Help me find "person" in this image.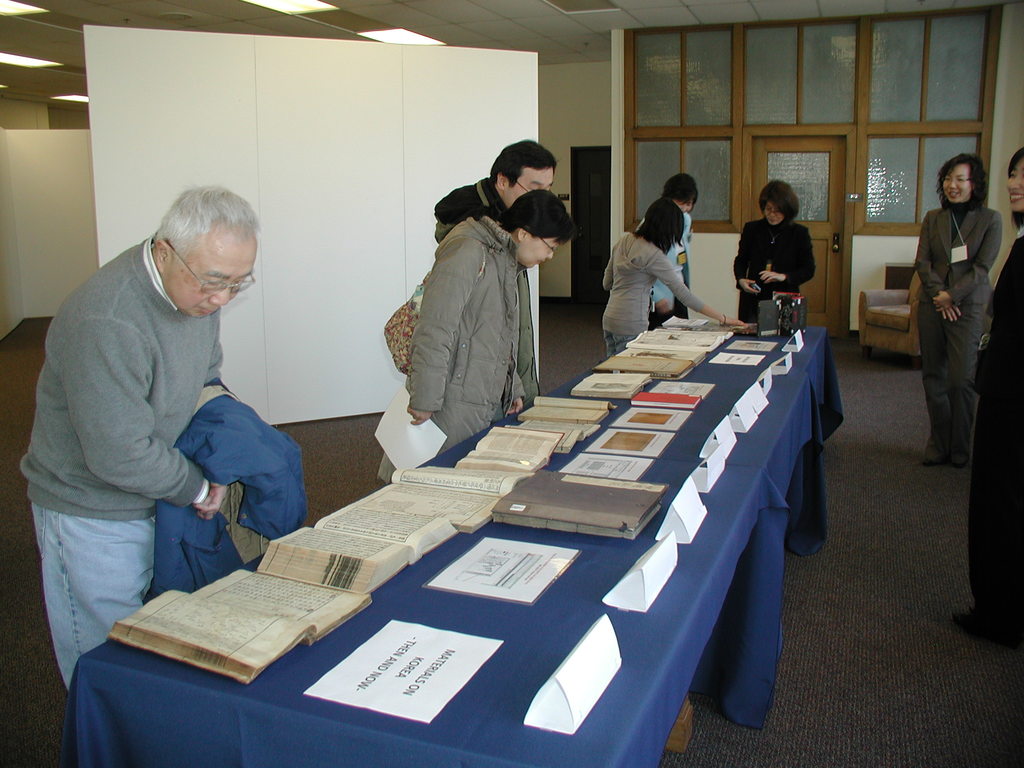
Found it: region(376, 188, 579, 483).
